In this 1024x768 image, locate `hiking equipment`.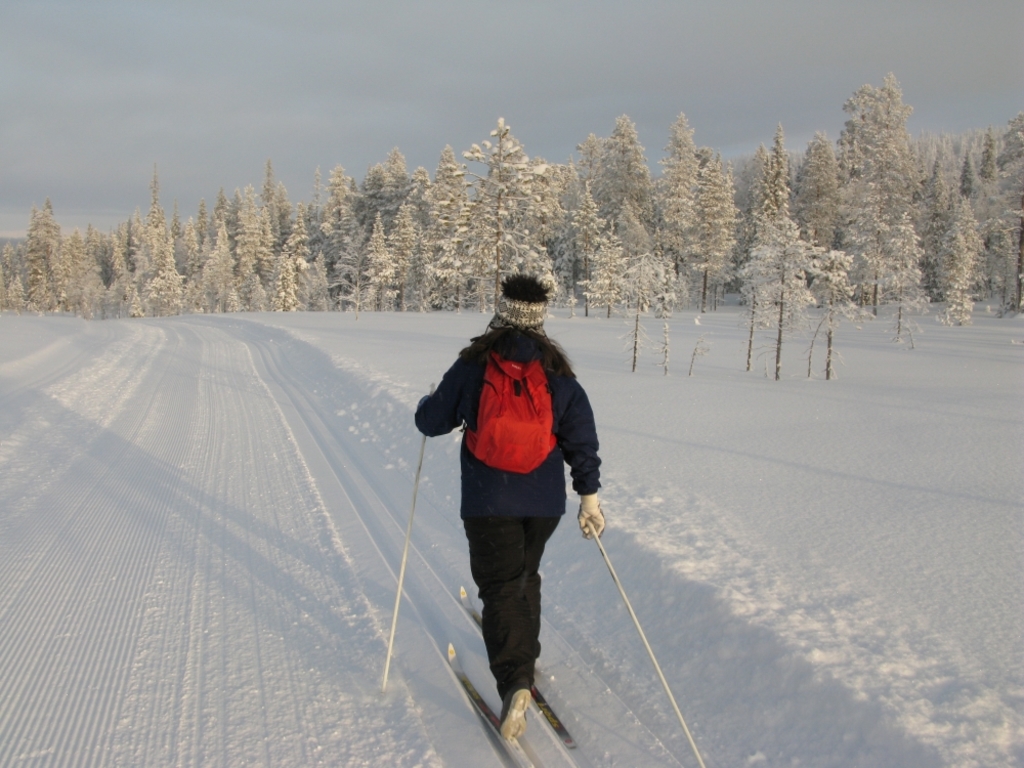
Bounding box: bbox=[458, 334, 560, 482].
